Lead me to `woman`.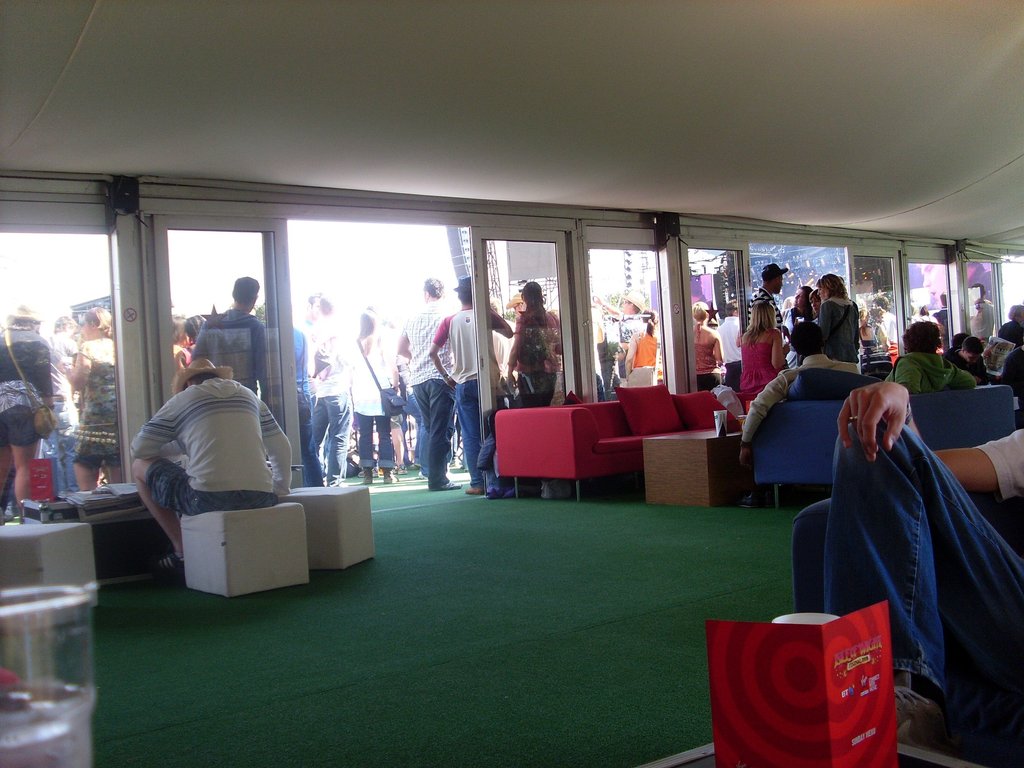
Lead to 738 297 790 403.
